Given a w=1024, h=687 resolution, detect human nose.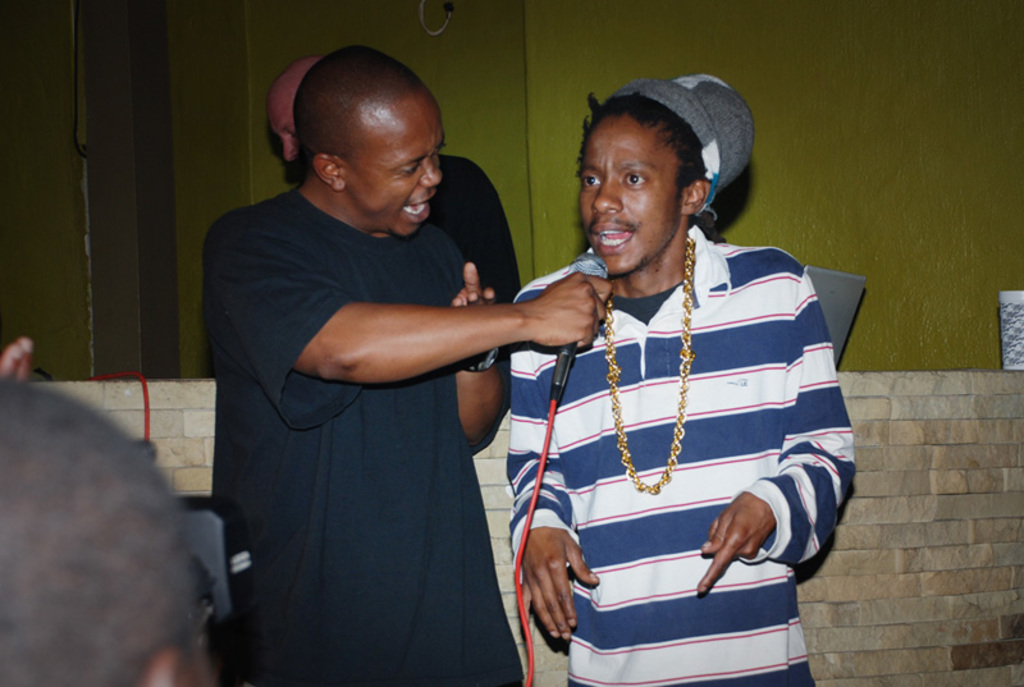
<bbox>593, 178, 623, 219</bbox>.
